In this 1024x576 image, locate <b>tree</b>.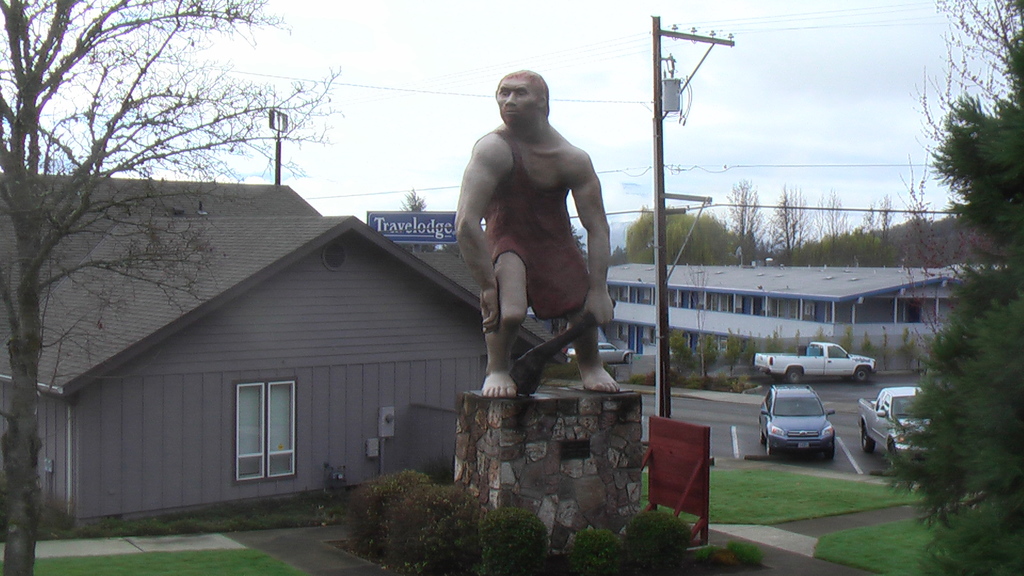
Bounding box: 861, 331, 879, 358.
